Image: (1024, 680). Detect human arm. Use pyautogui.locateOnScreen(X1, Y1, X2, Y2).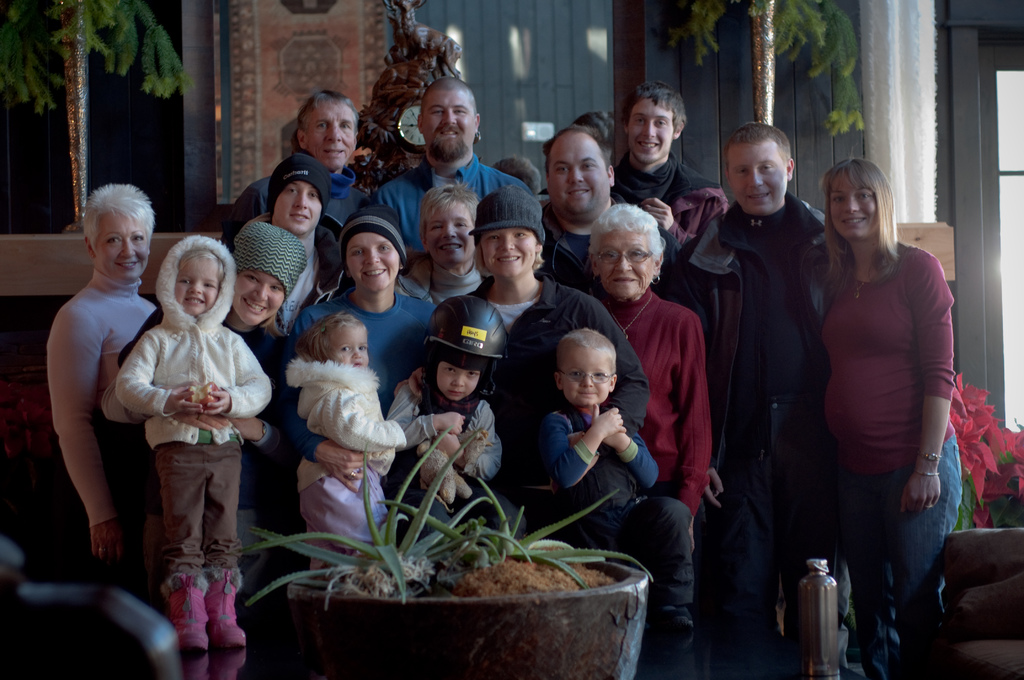
pyautogui.locateOnScreen(579, 421, 661, 489).
